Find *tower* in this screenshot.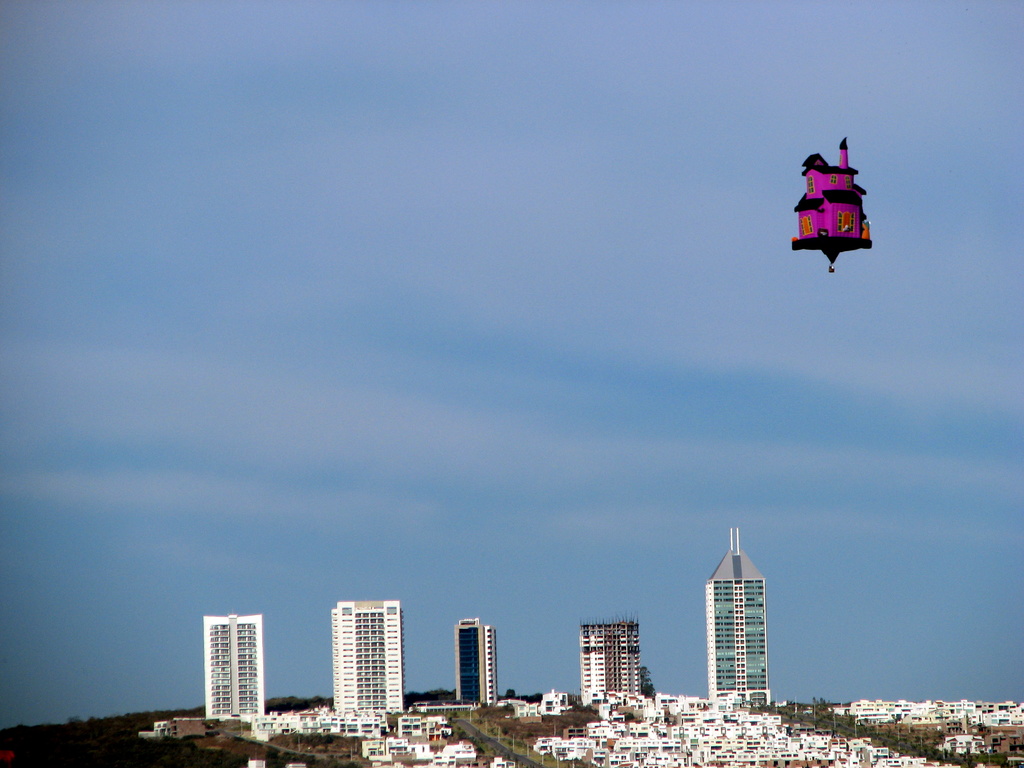
The bounding box for *tower* is bbox=(205, 617, 262, 714).
